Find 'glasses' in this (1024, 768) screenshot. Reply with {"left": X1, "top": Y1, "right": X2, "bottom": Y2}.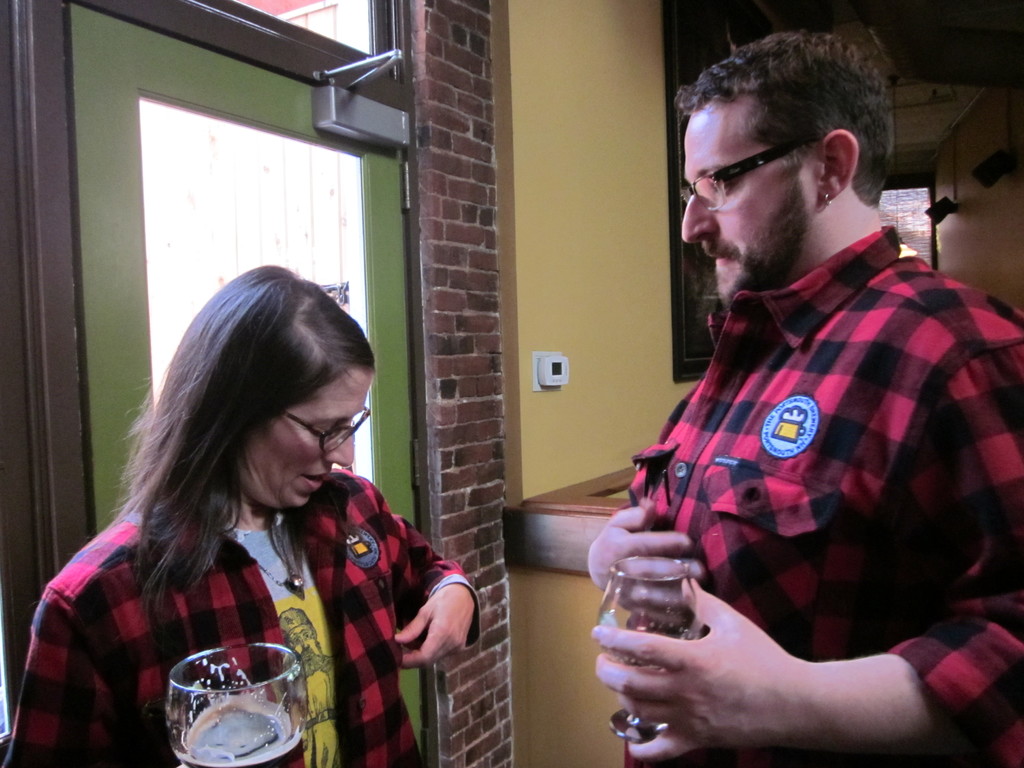
{"left": 679, "top": 142, "right": 807, "bottom": 214}.
